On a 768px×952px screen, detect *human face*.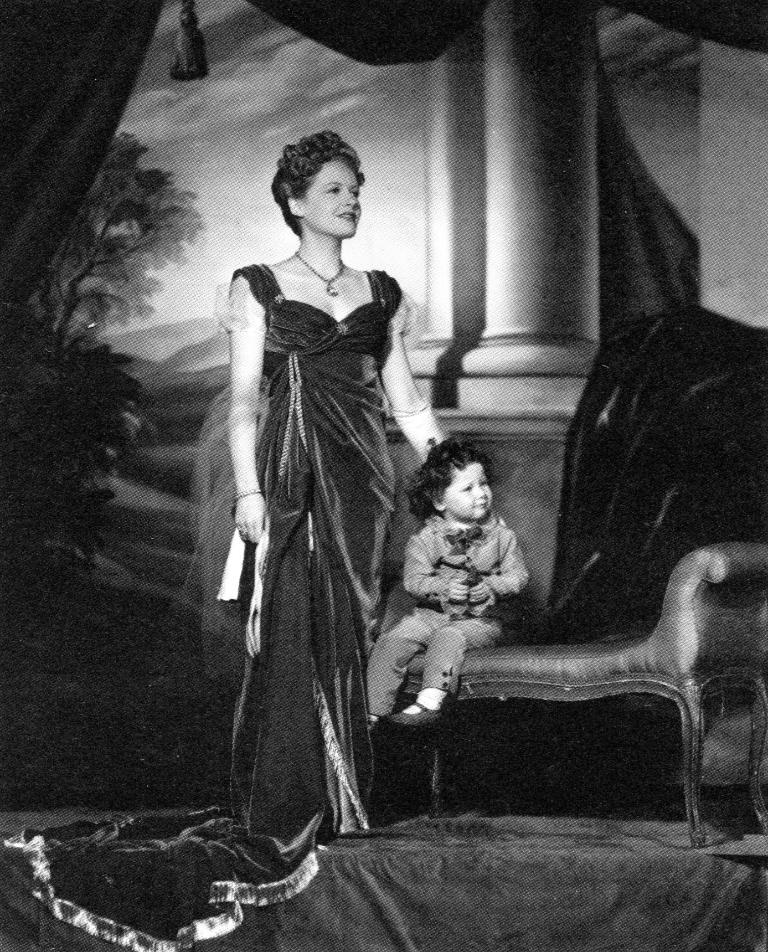
rect(444, 456, 498, 522).
